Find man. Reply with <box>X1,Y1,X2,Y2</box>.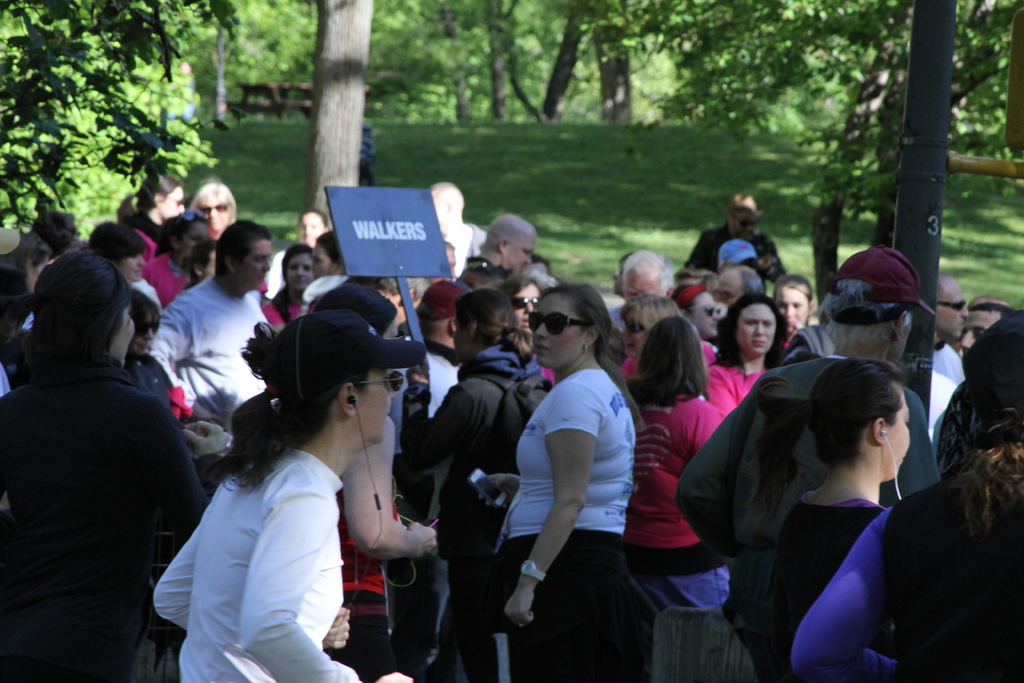
<box>426,181,485,274</box>.
